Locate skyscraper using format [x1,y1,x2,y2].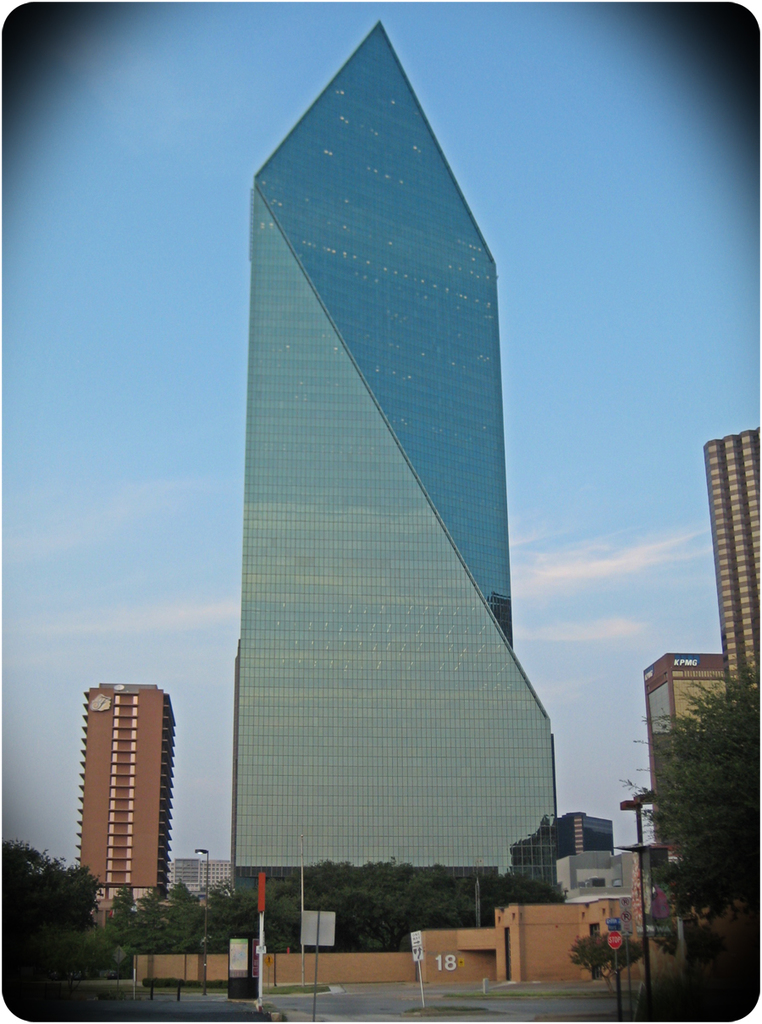
[216,17,574,906].
